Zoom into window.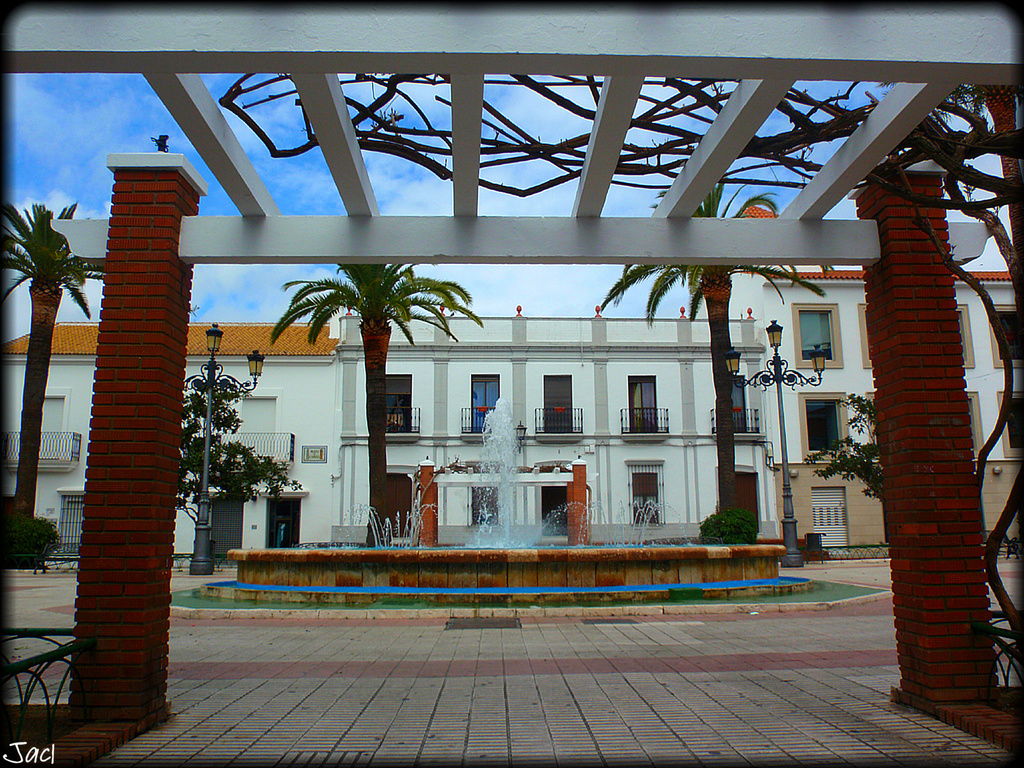
Zoom target: x1=796 y1=394 x2=852 y2=464.
